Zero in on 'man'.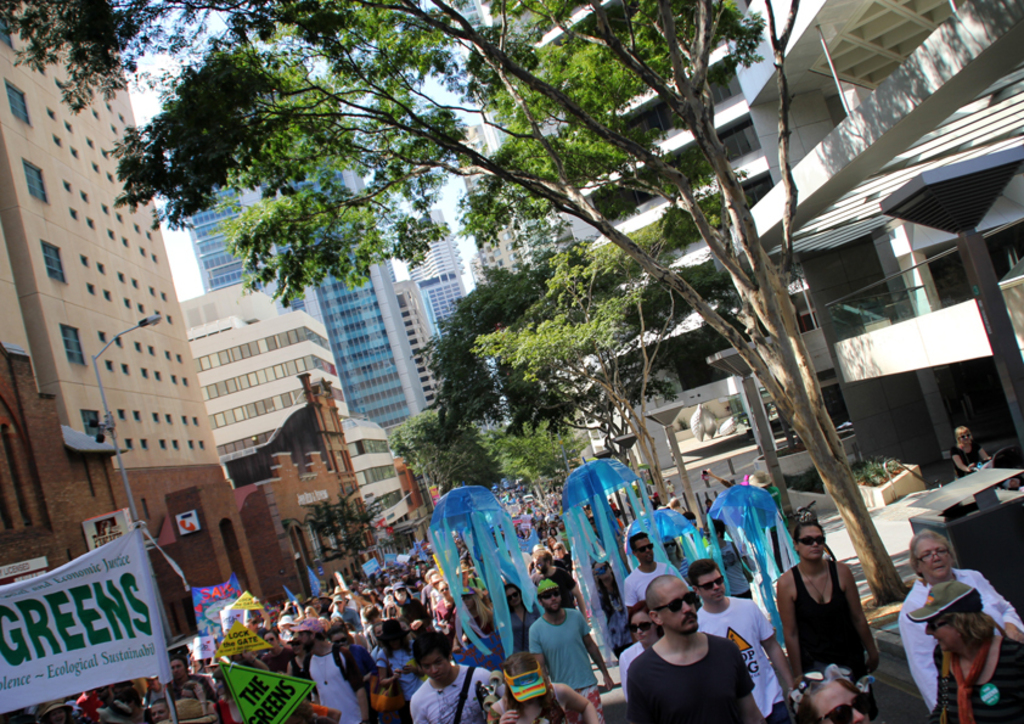
Zeroed in: <box>393,577,434,635</box>.
